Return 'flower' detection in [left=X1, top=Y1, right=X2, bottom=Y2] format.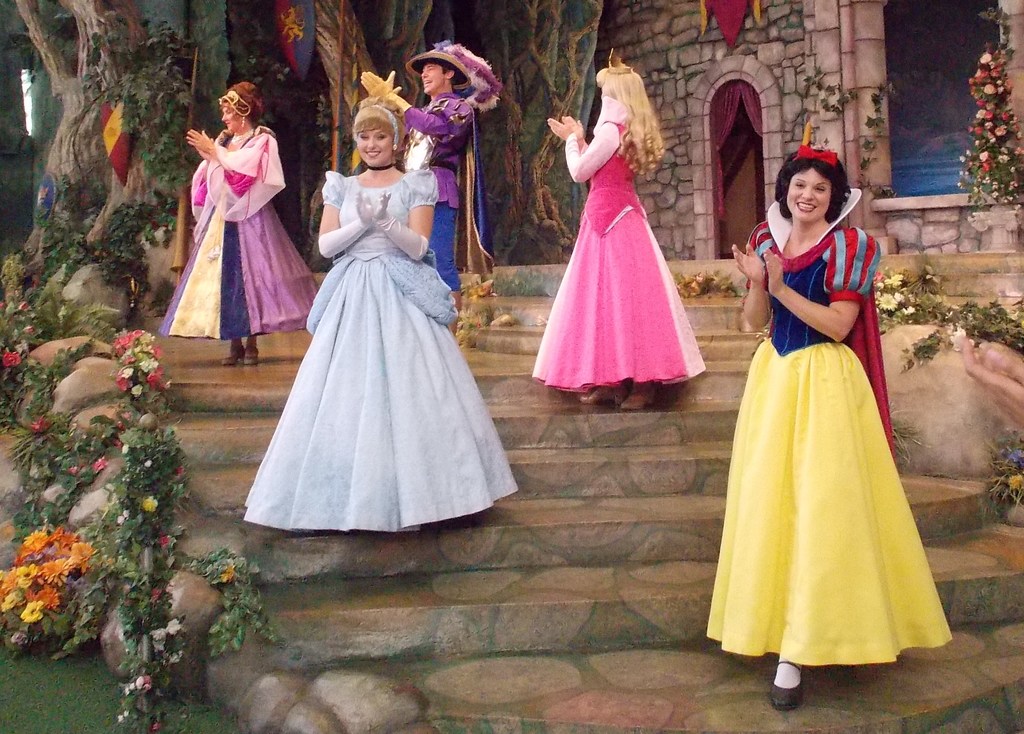
[left=1, top=349, right=21, bottom=370].
